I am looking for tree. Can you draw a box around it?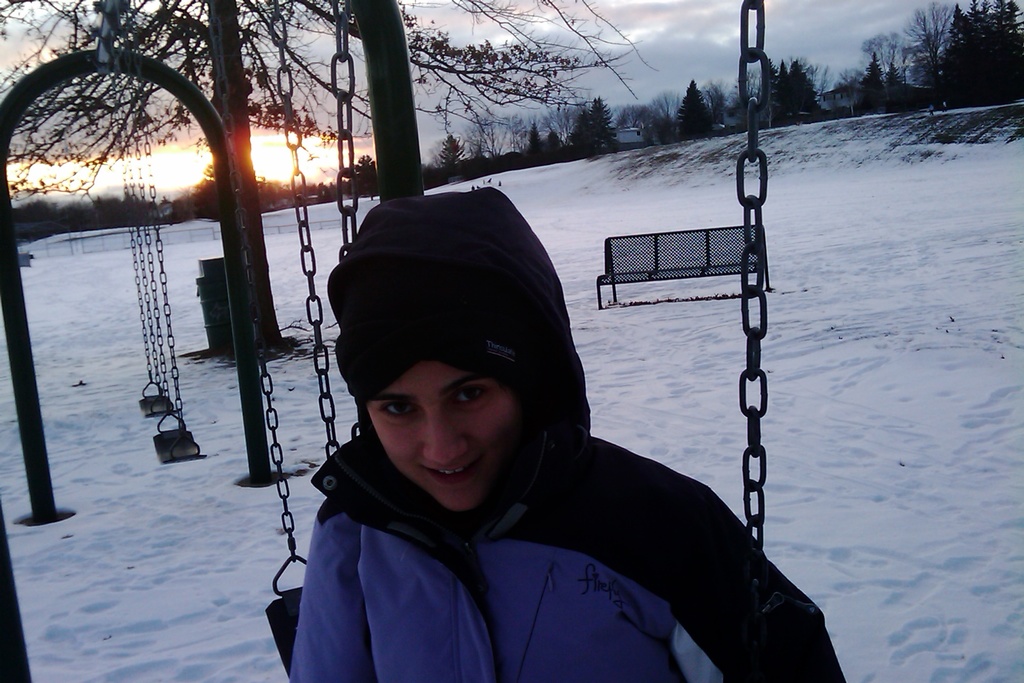
Sure, the bounding box is {"left": 859, "top": 33, "right": 919, "bottom": 124}.
